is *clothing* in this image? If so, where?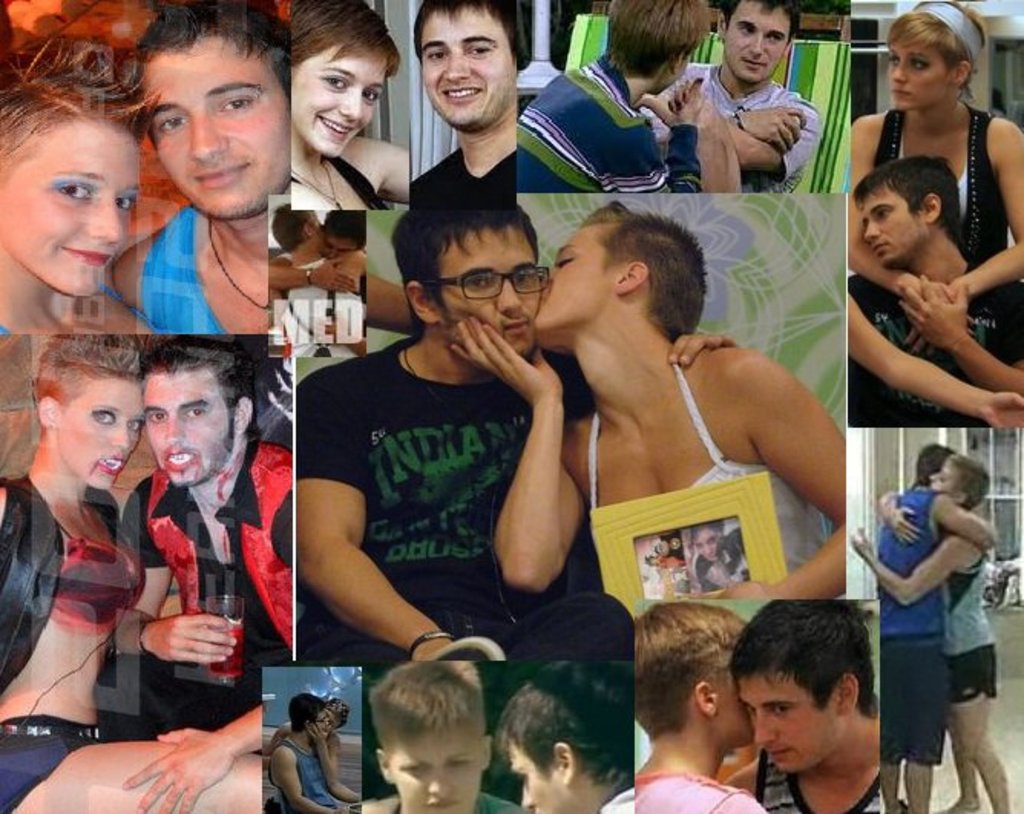
Yes, at bbox(139, 204, 225, 334).
